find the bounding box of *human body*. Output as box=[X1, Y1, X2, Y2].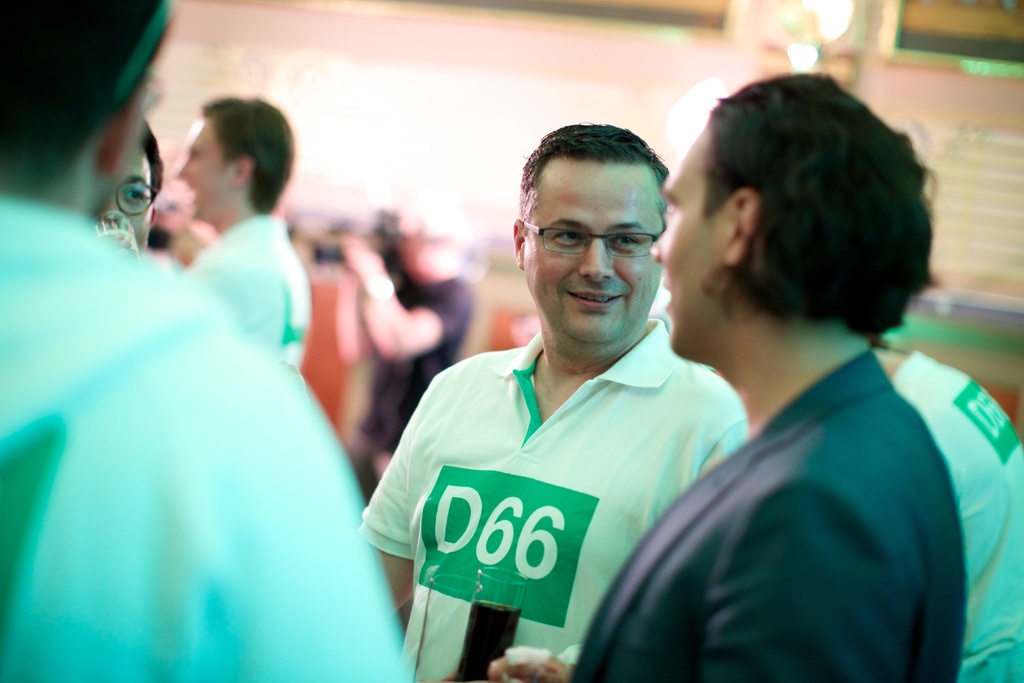
box=[186, 94, 314, 375].
